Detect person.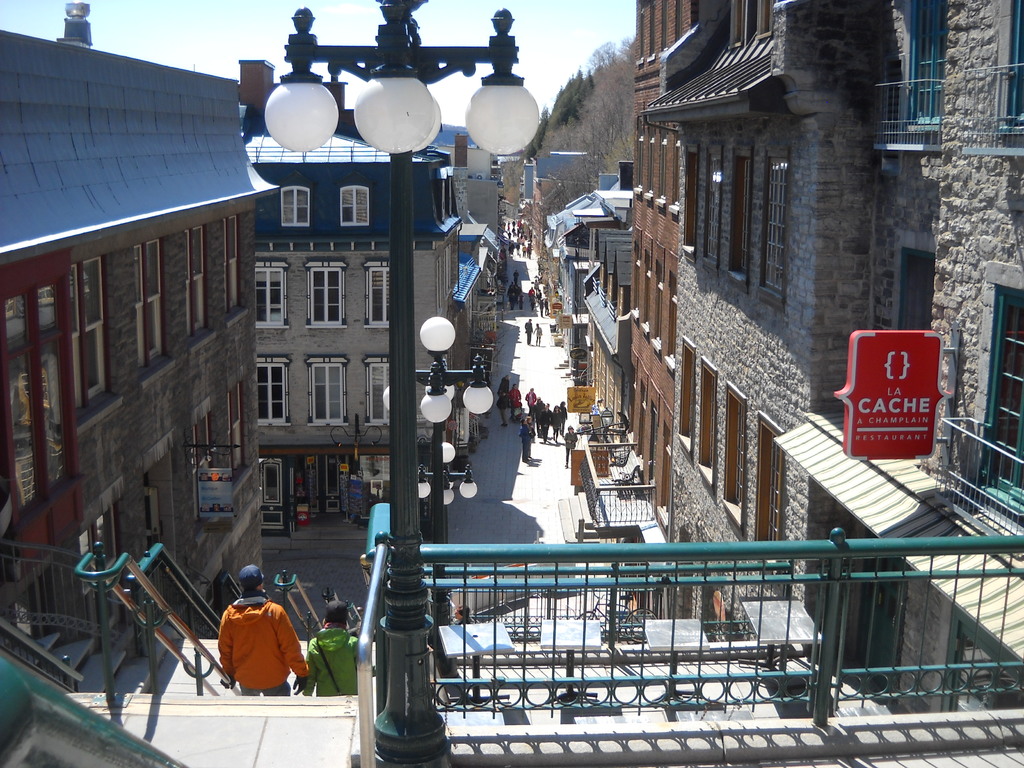
Detected at pyautogui.locateOnScreen(215, 563, 313, 698).
